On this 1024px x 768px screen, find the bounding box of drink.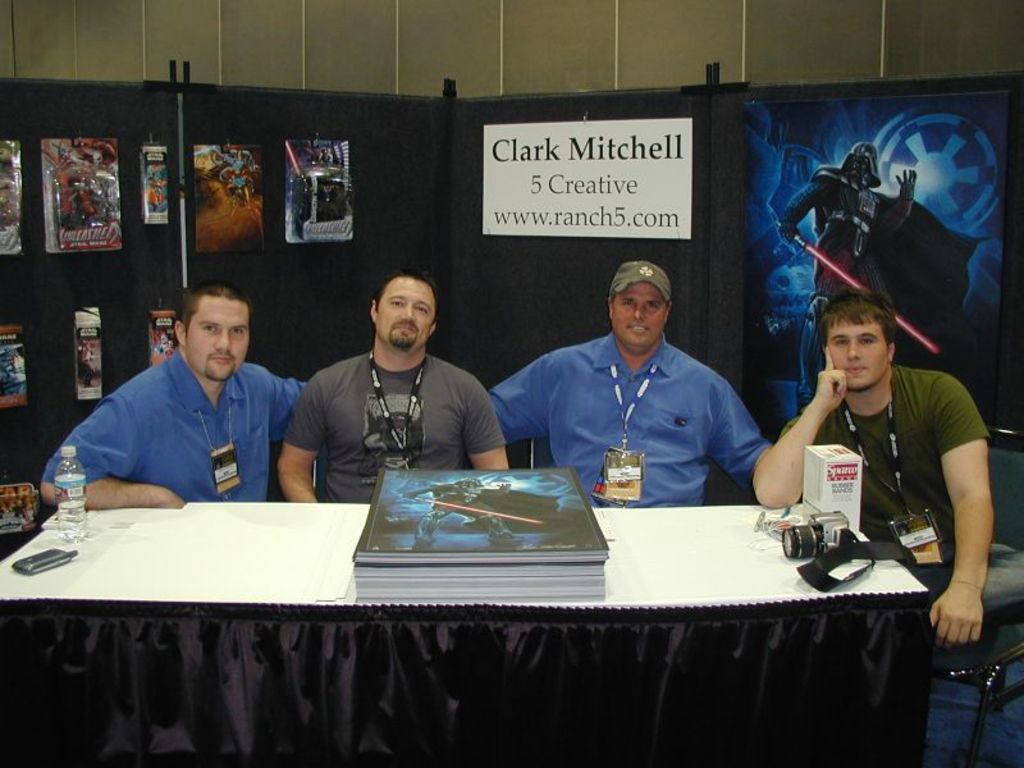
Bounding box: crop(58, 503, 93, 536).
